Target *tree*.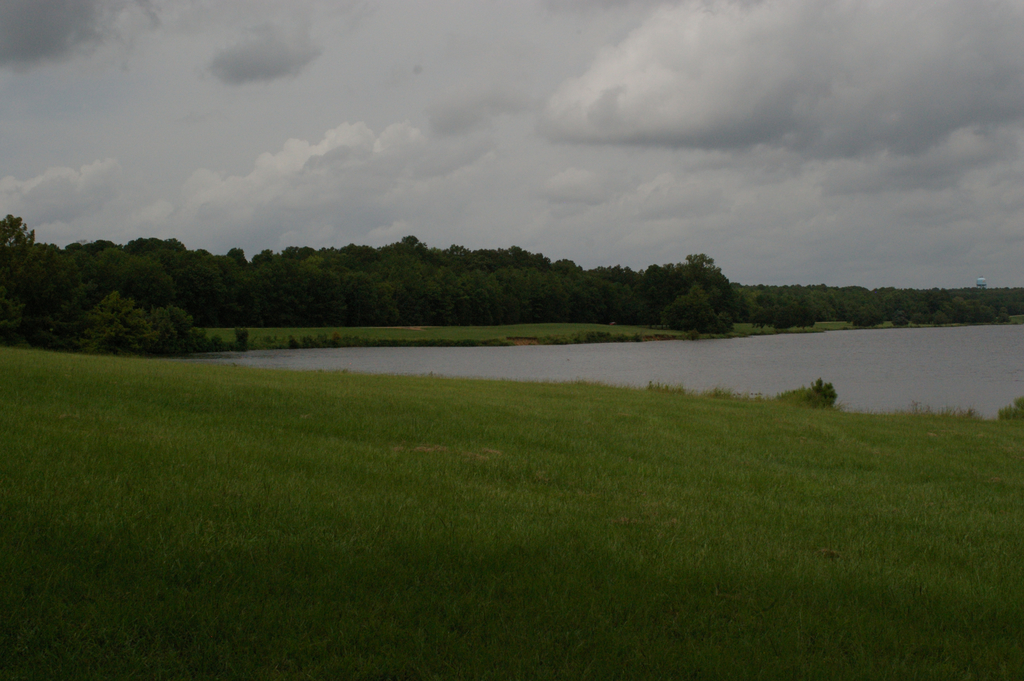
Target region: box=[0, 211, 1023, 361].
